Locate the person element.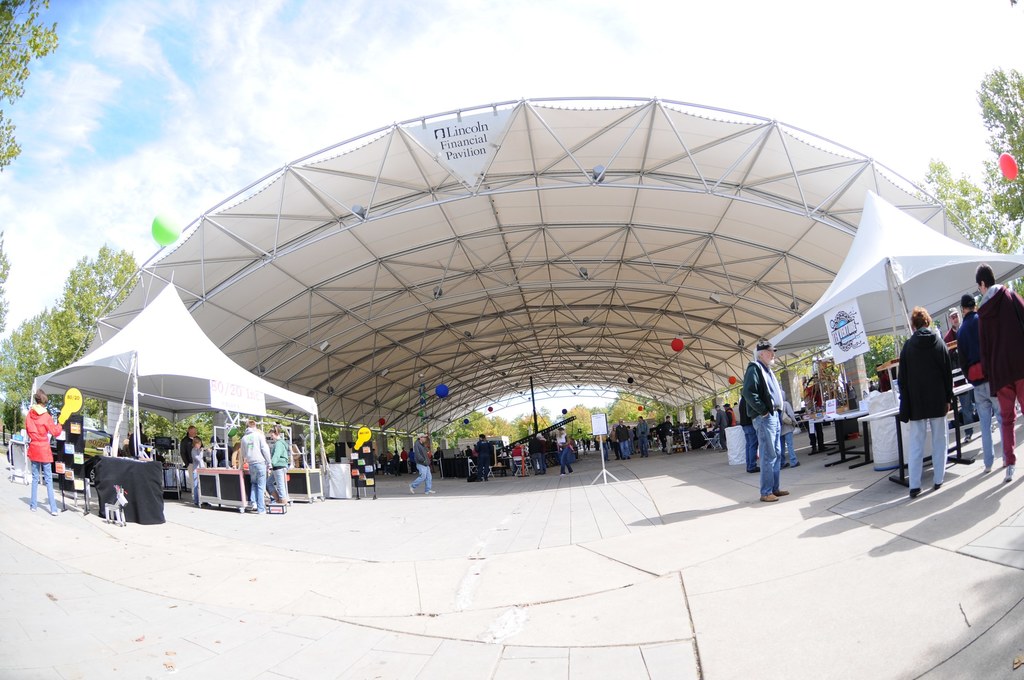
Element bbox: left=636, top=415, right=651, bottom=460.
